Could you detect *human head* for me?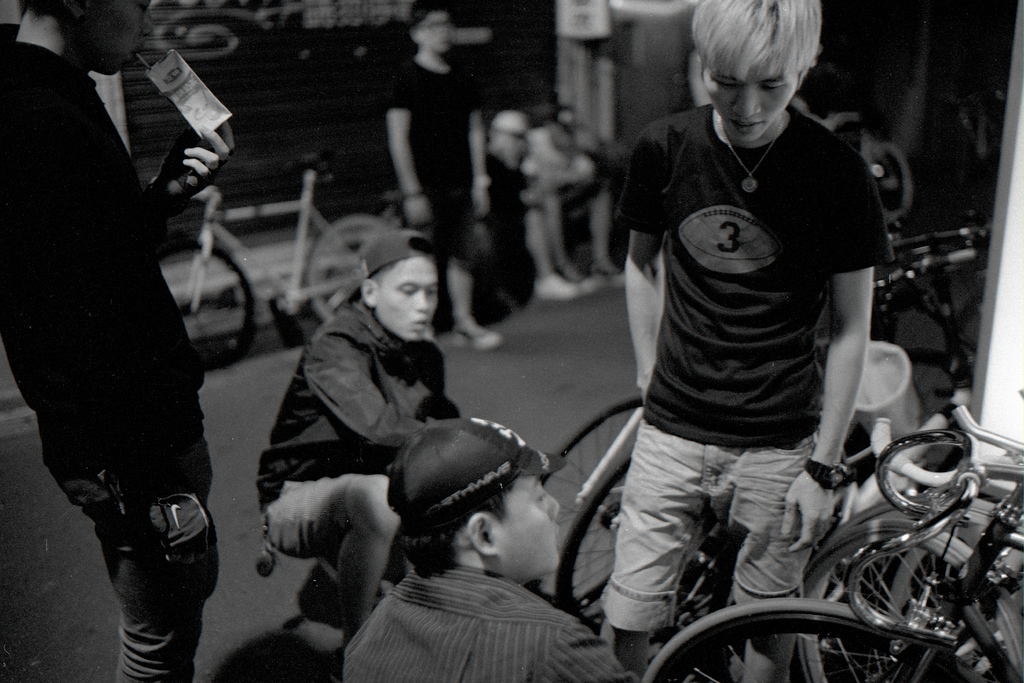
Detection result: [495,111,534,161].
